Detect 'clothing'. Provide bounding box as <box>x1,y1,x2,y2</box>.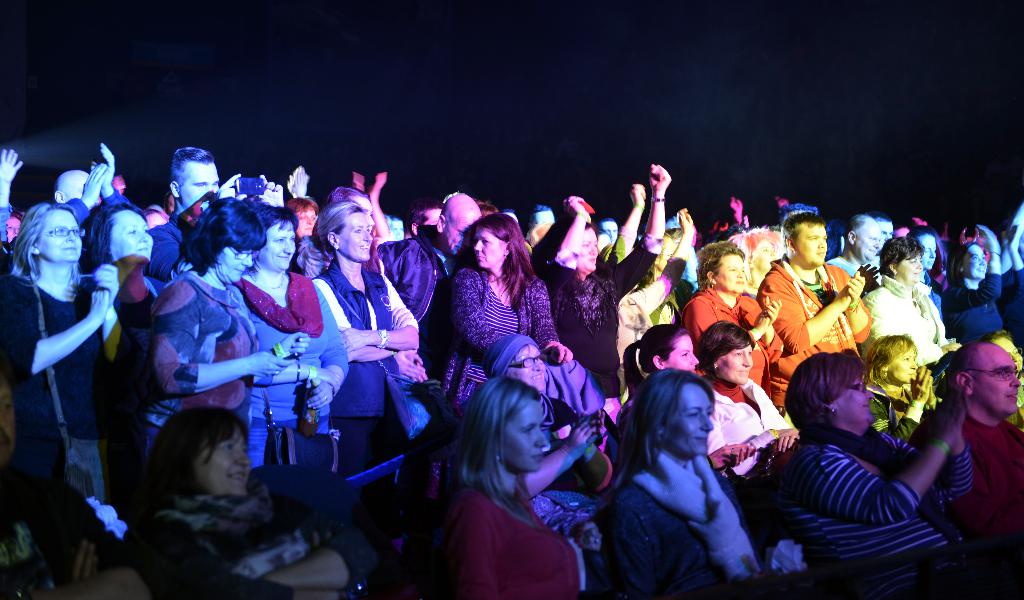
<box>959,271,1007,347</box>.
